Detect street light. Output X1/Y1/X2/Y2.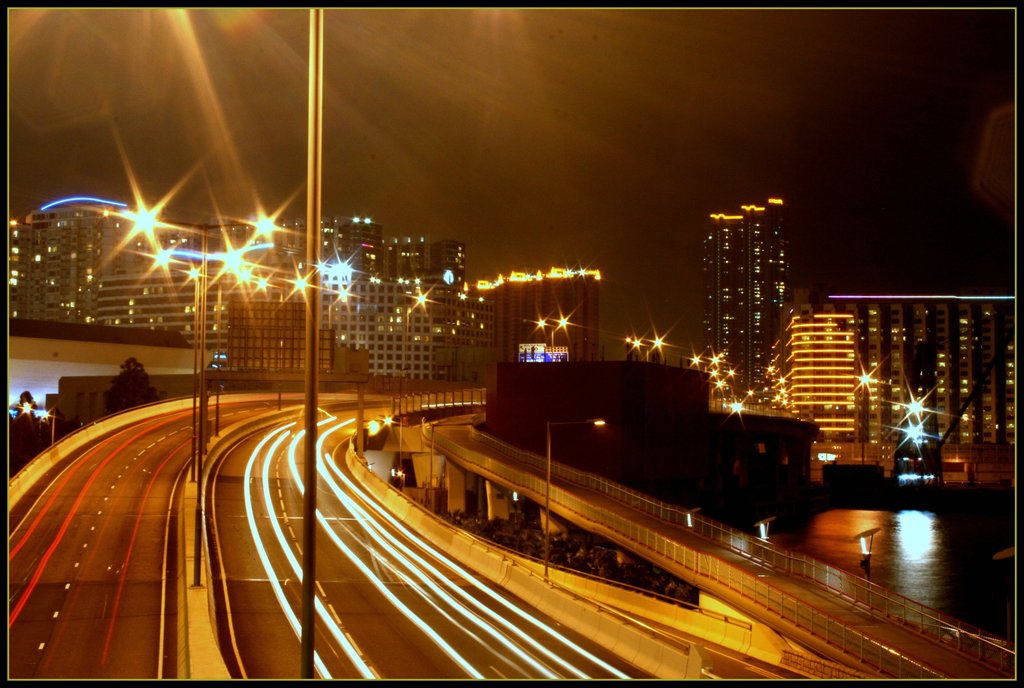
535/319/550/333.
